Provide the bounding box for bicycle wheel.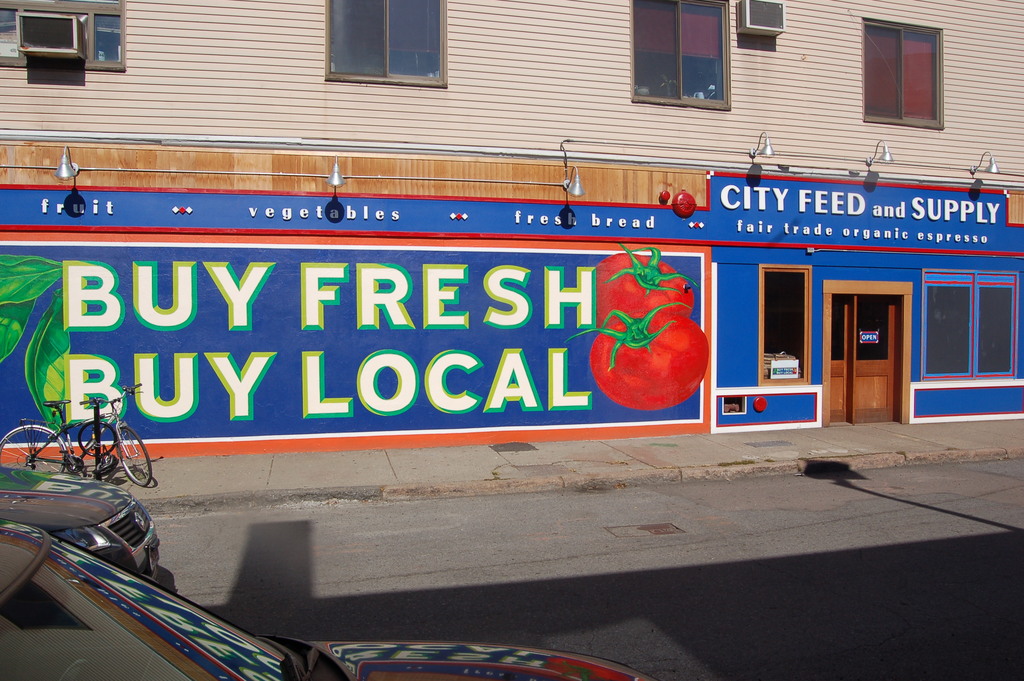
BBox(3, 422, 68, 472).
